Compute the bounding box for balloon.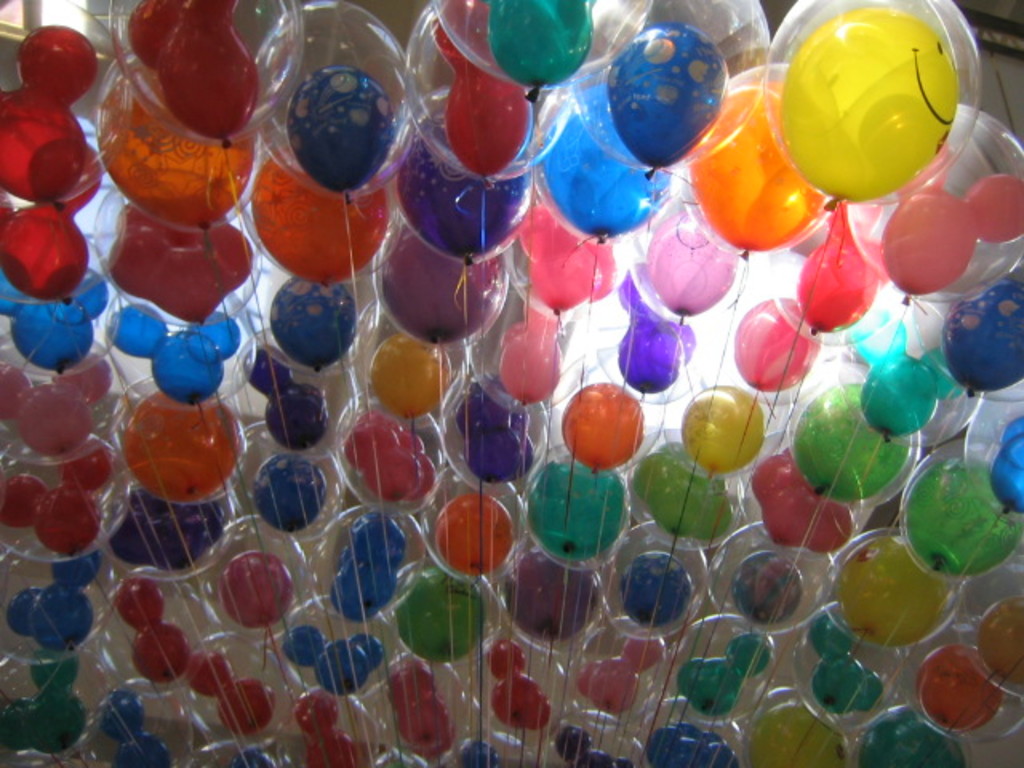
x1=94 y1=565 x2=218 y2=691.
